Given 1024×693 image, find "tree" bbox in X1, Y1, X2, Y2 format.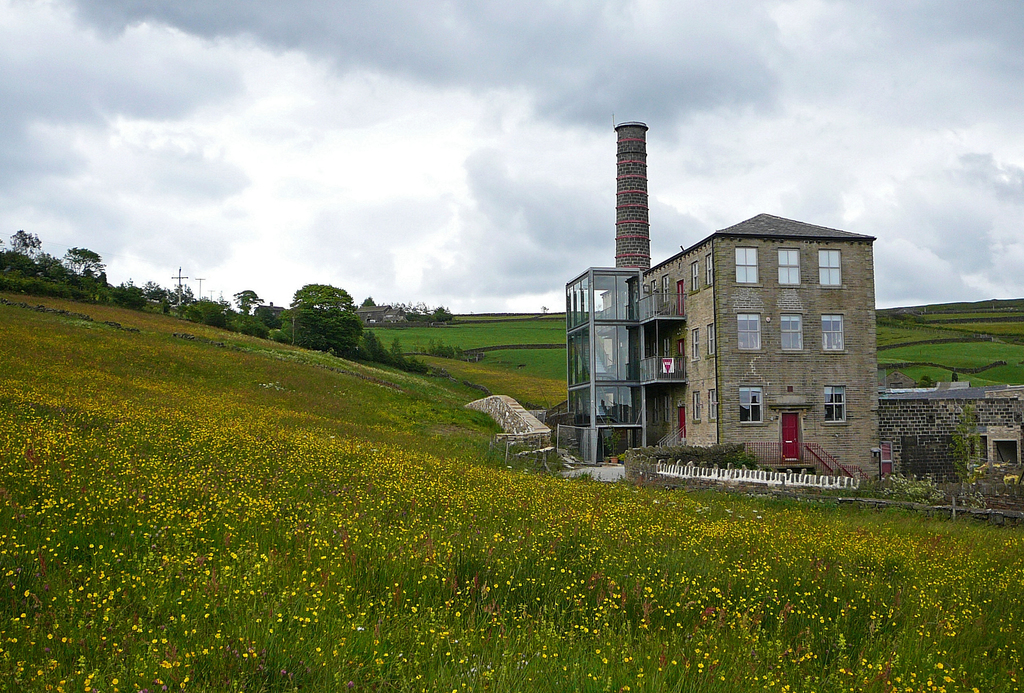
428, 306, 457, 323.
